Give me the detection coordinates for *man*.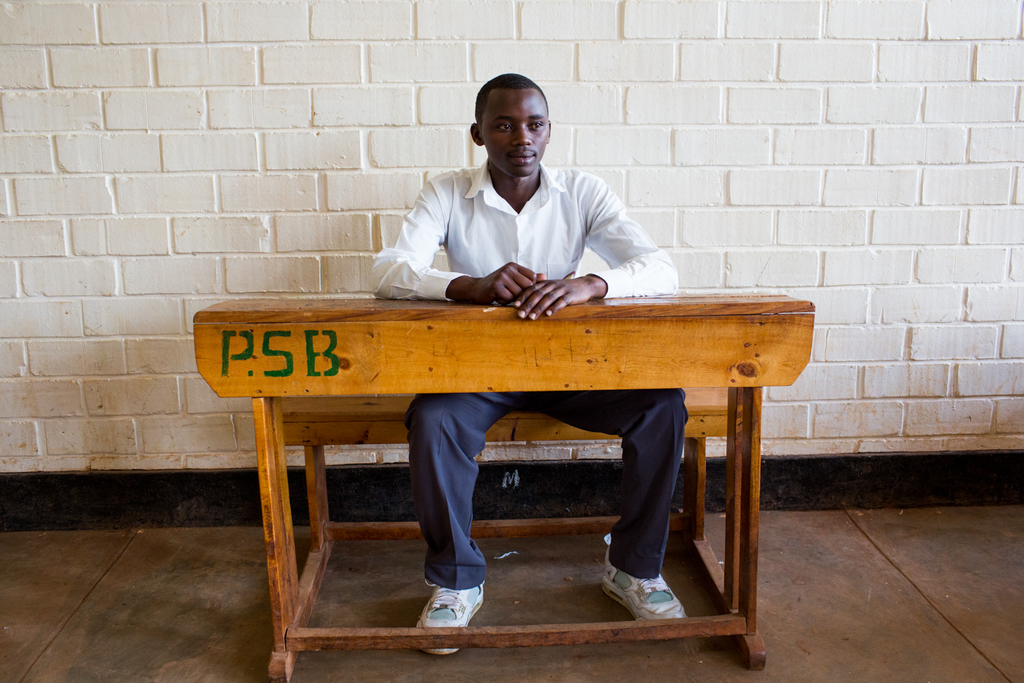
363,76,689,647.
